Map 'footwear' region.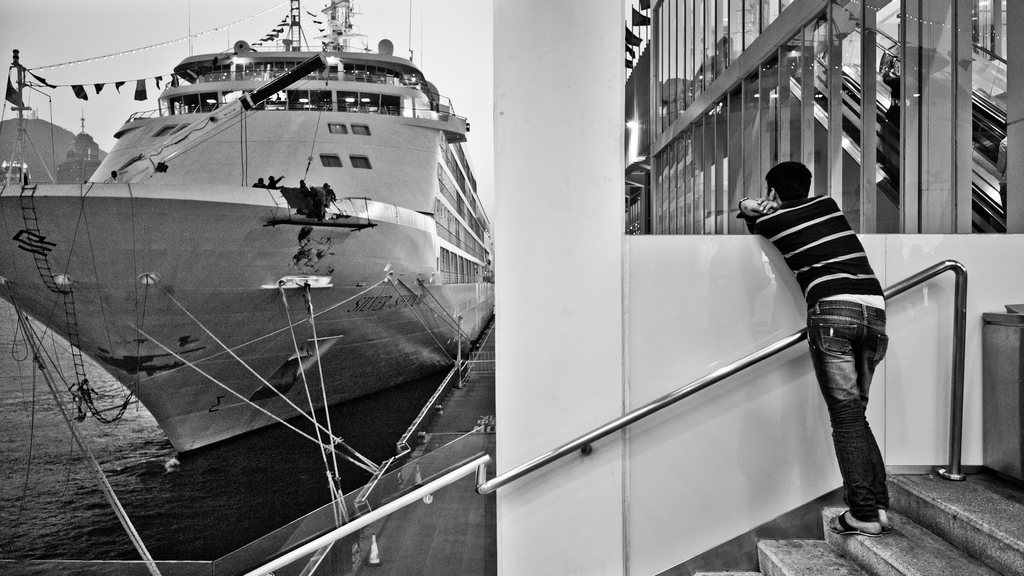
Mapped to 883/523/897/534.
